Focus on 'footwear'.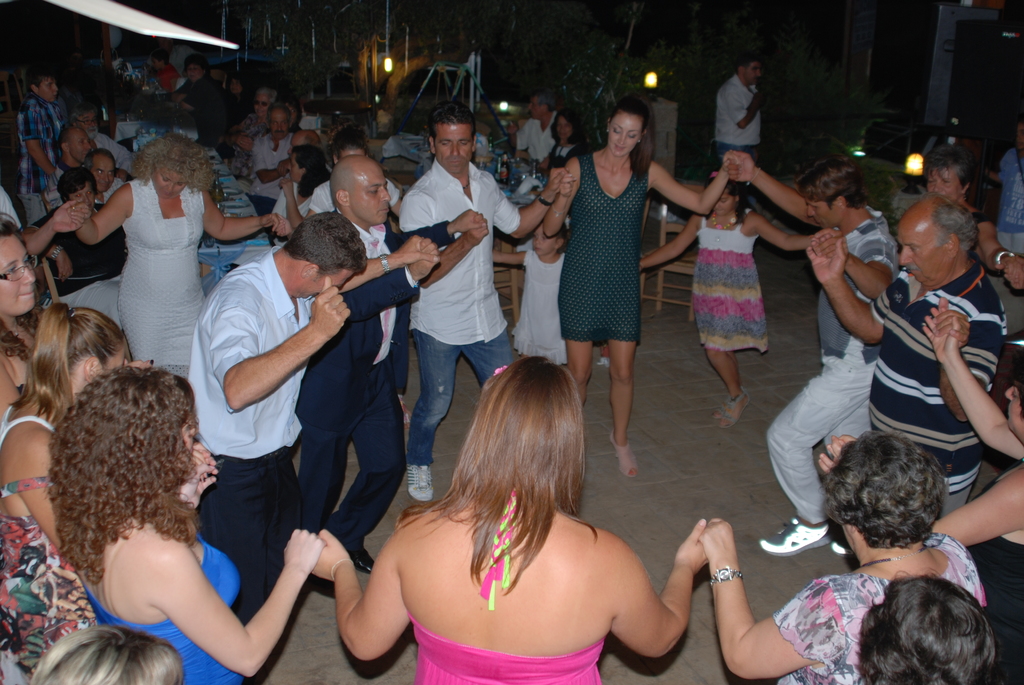
Focused at bbox=(824, 544, 858, 564).
